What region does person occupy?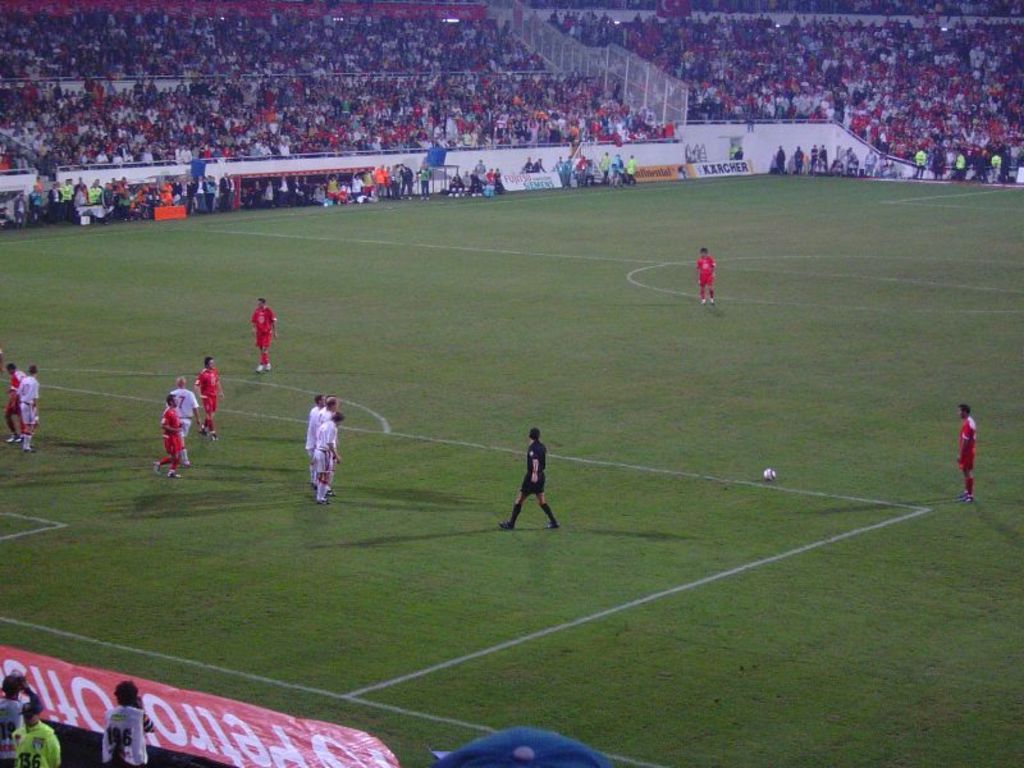
bbox=(298, 389, 333, 477).
